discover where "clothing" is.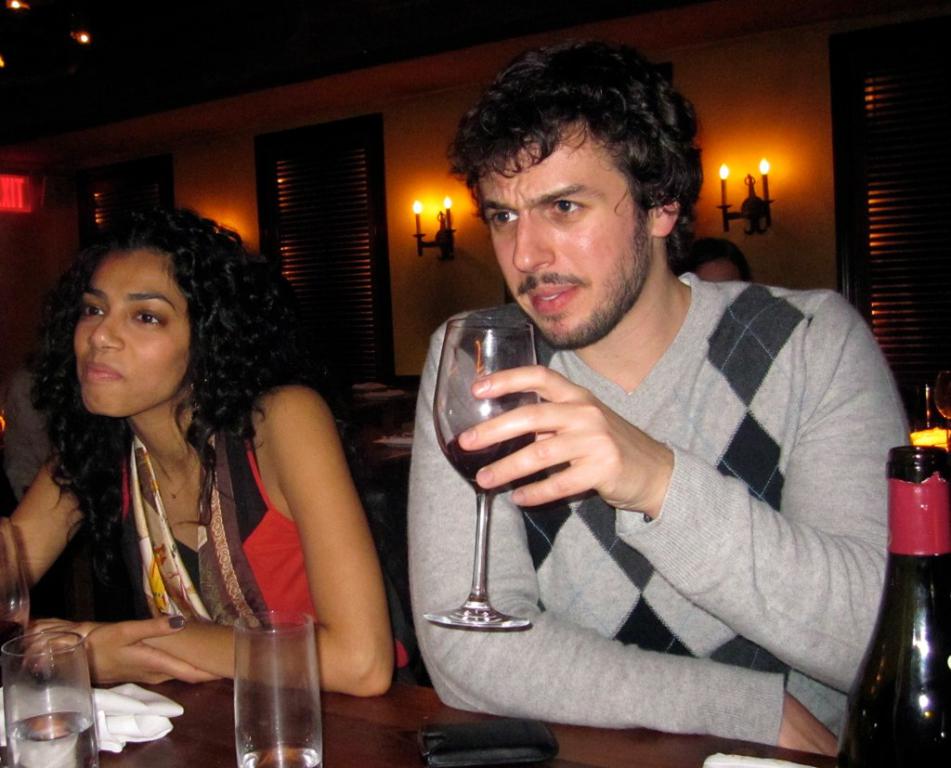
Discovered at [98,409,319,626].
